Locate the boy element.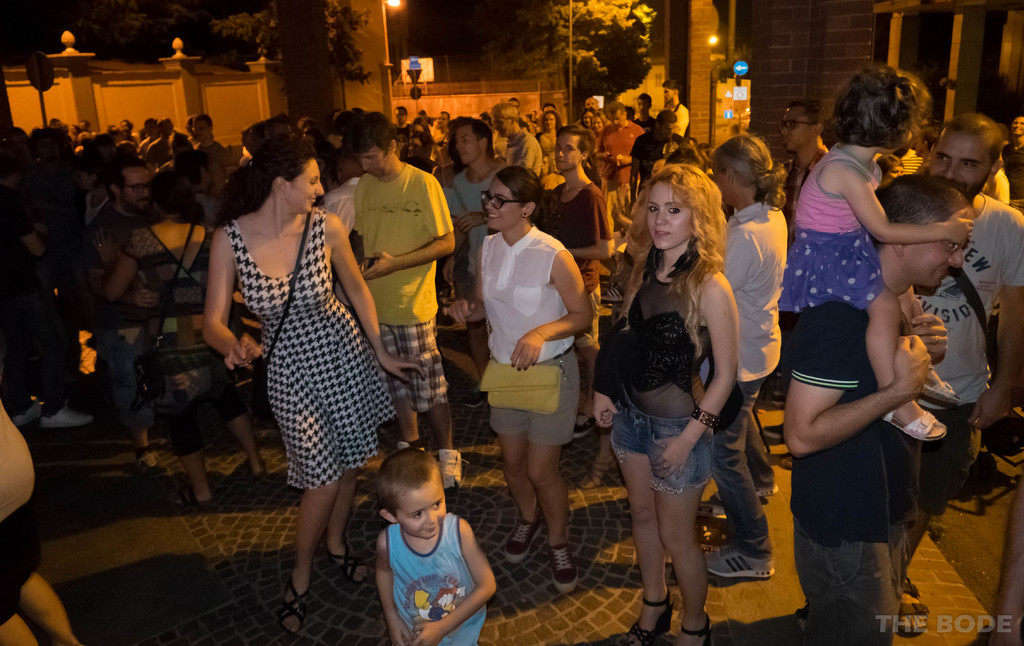
Element bbox: crop(81, 153, 165, 478).
